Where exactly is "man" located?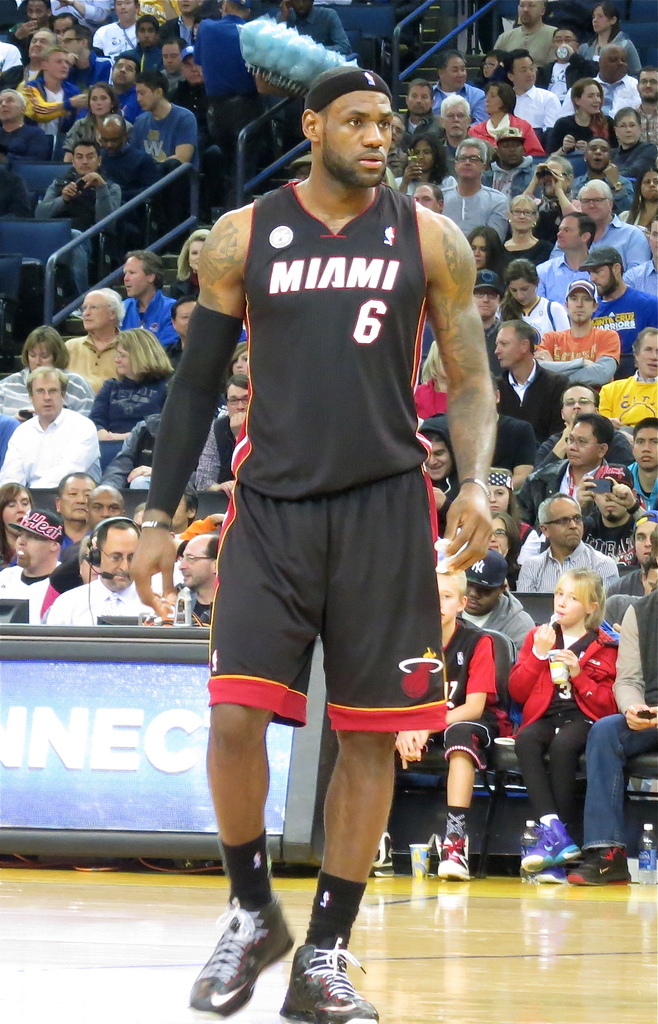
Its bounding box is 127 77 201 170.
